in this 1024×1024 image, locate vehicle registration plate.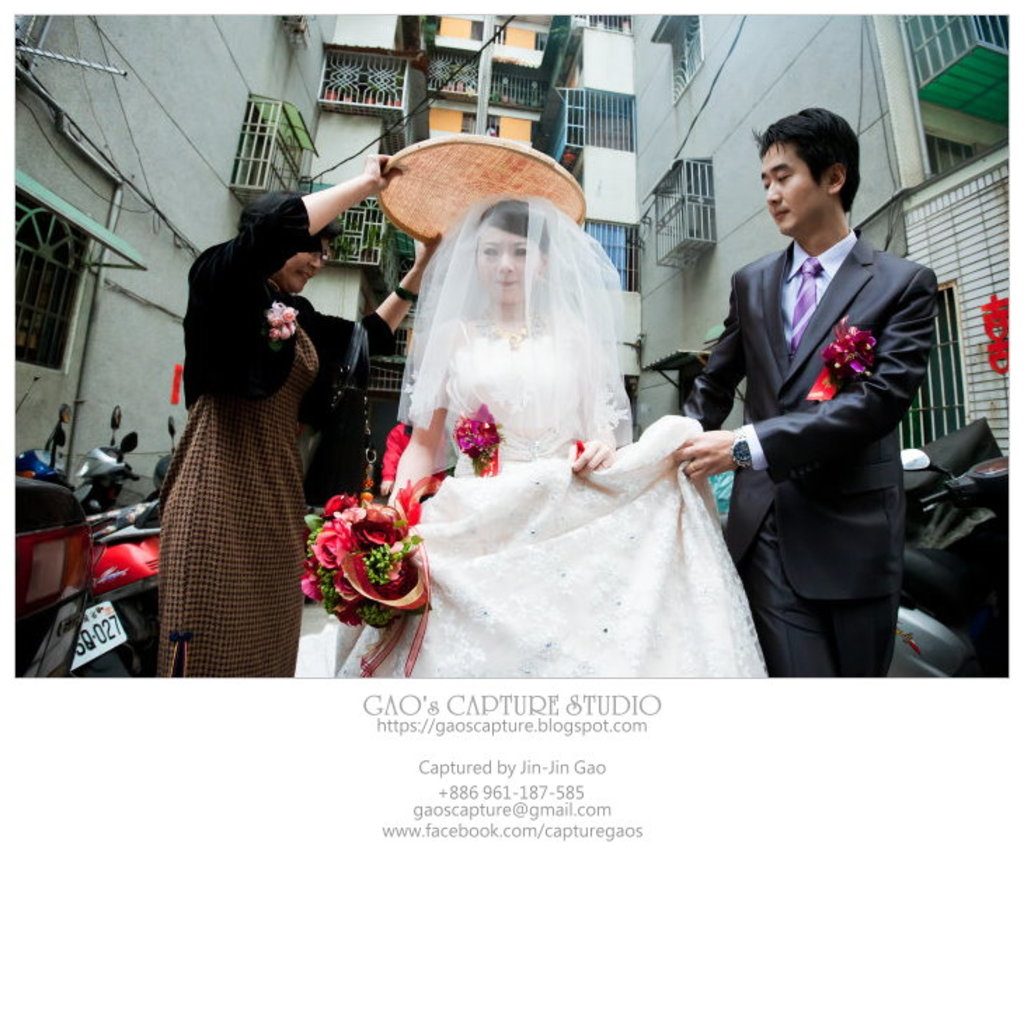
Bounding box: {"left": 66, "top": 596, "right": 128, "bottom": 669}.
